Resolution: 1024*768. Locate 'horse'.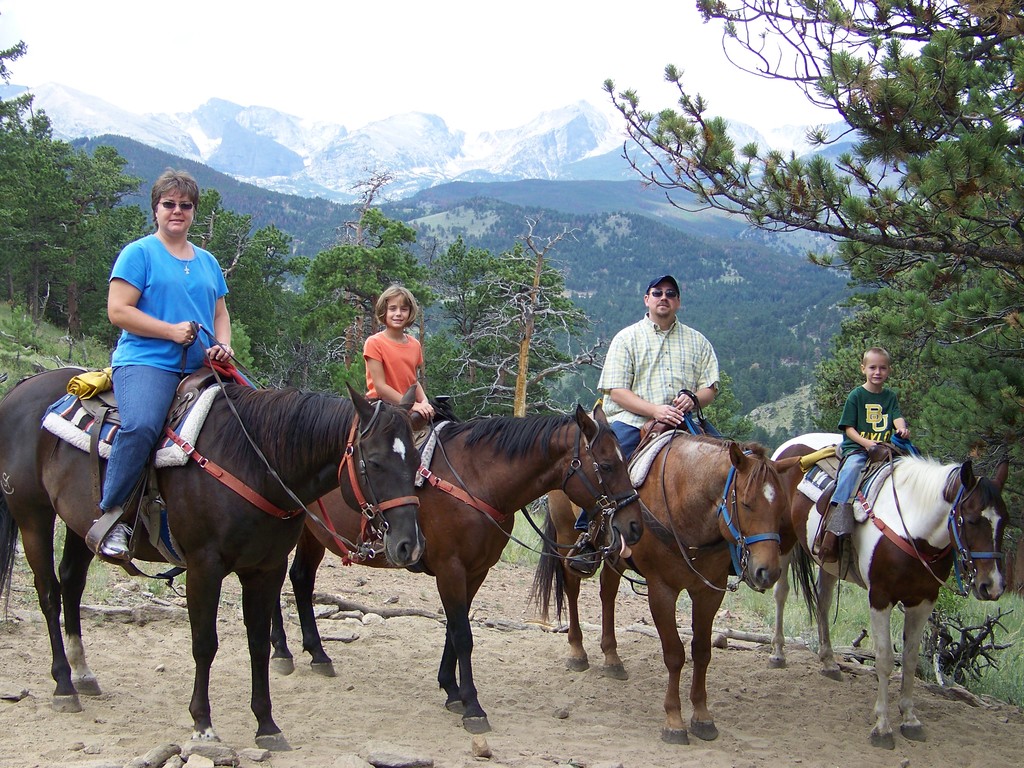
x1=522 y1=440 x2=803 y2=750.
